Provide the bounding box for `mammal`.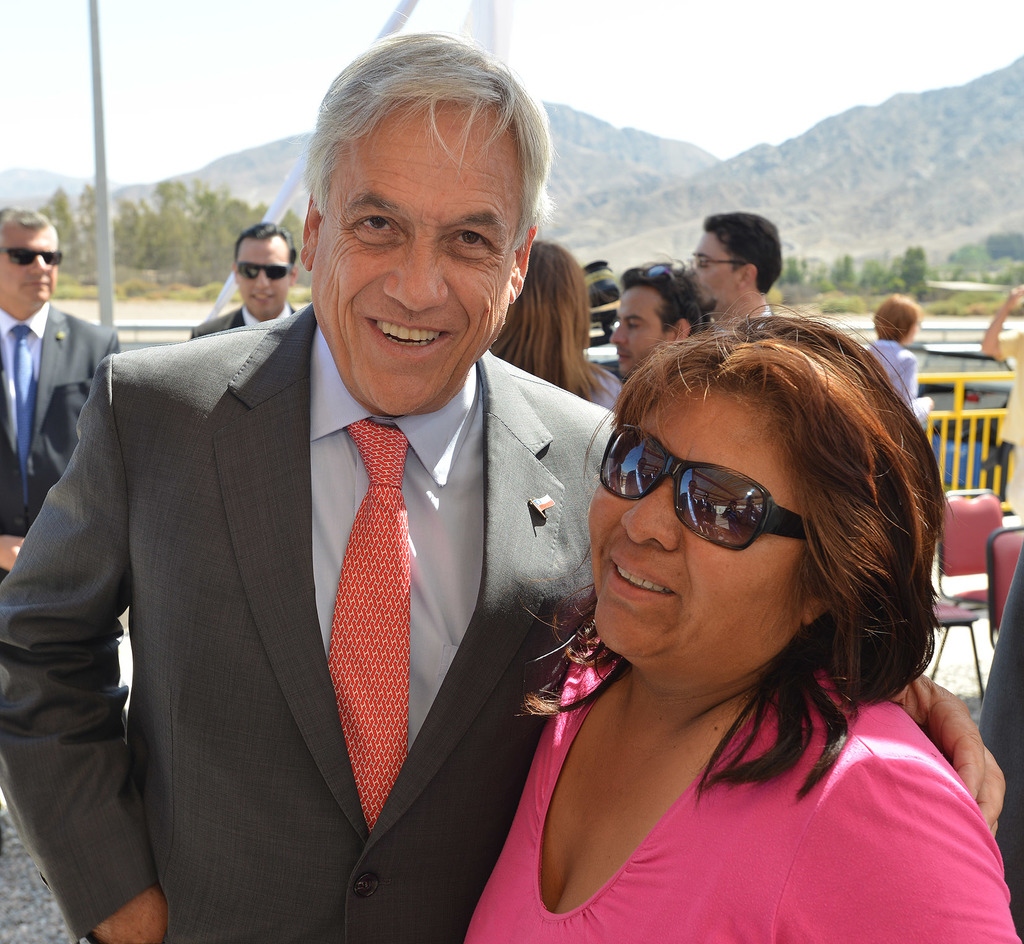
detection(0, 32, 1002, 943).
